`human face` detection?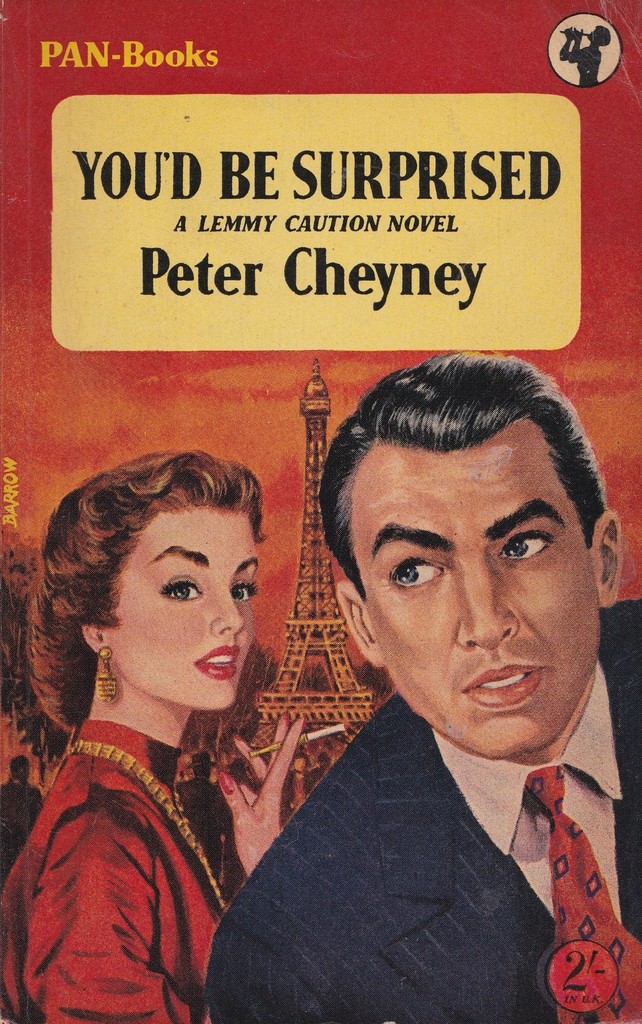
Rect(358, 423, 600, 751)
